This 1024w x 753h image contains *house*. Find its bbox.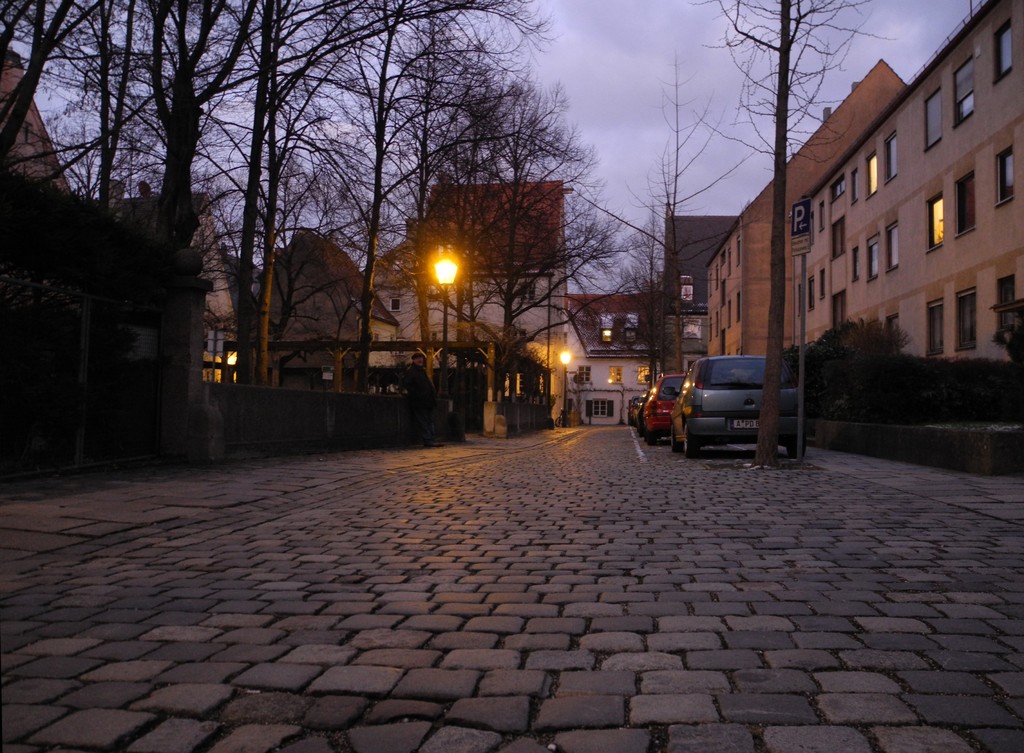
rect(358, 240, 435, 369).
